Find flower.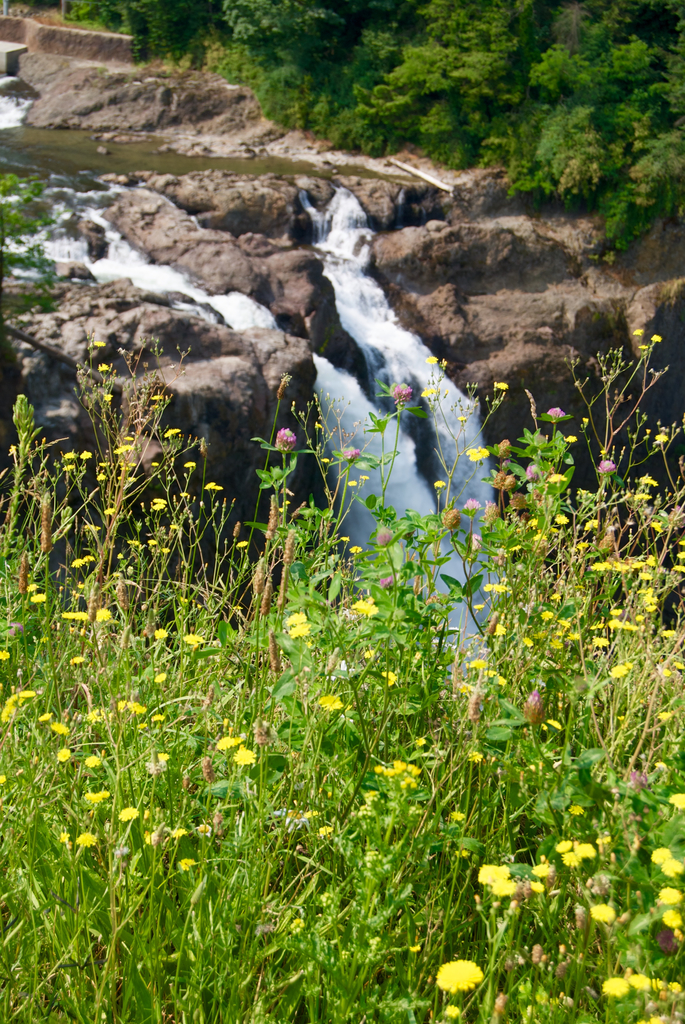
(476, 864, 505, 886).
